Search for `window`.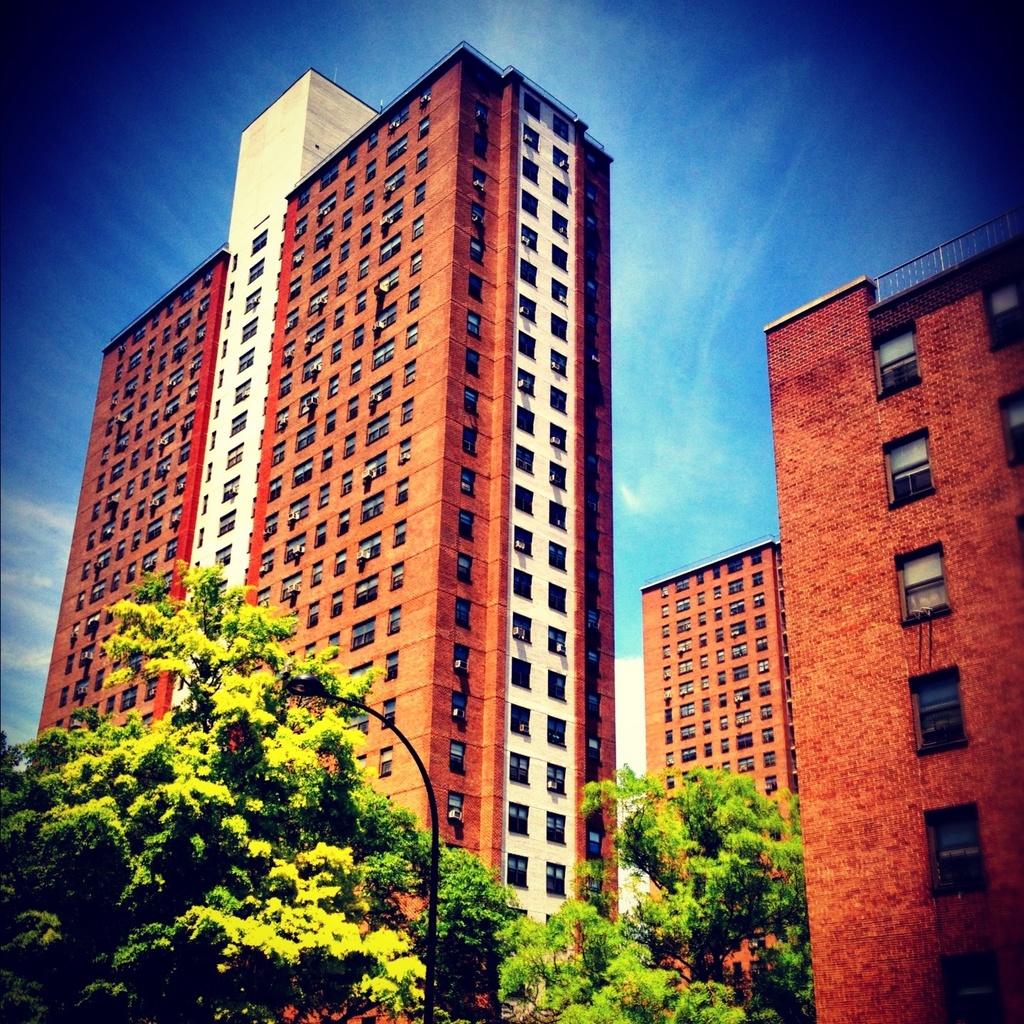
Found at x1=764, y1=751, x2=775, y2=768.
